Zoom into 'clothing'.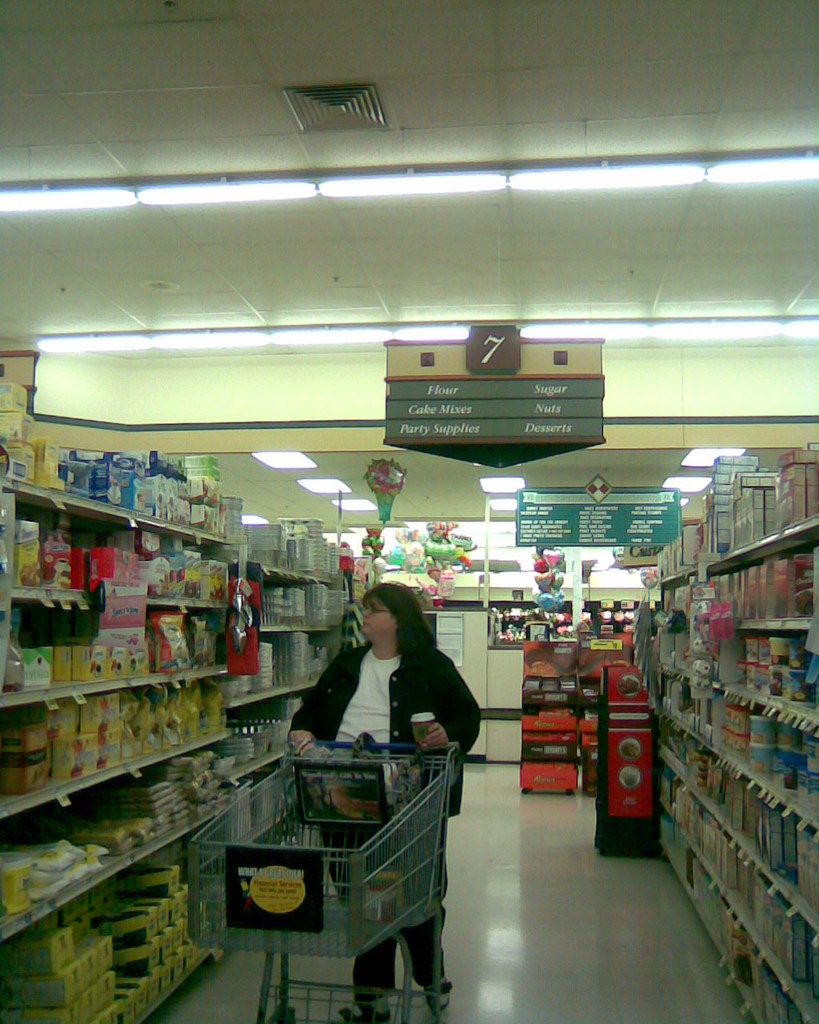
Zoom target: box(285, 636, 486, 1000).
